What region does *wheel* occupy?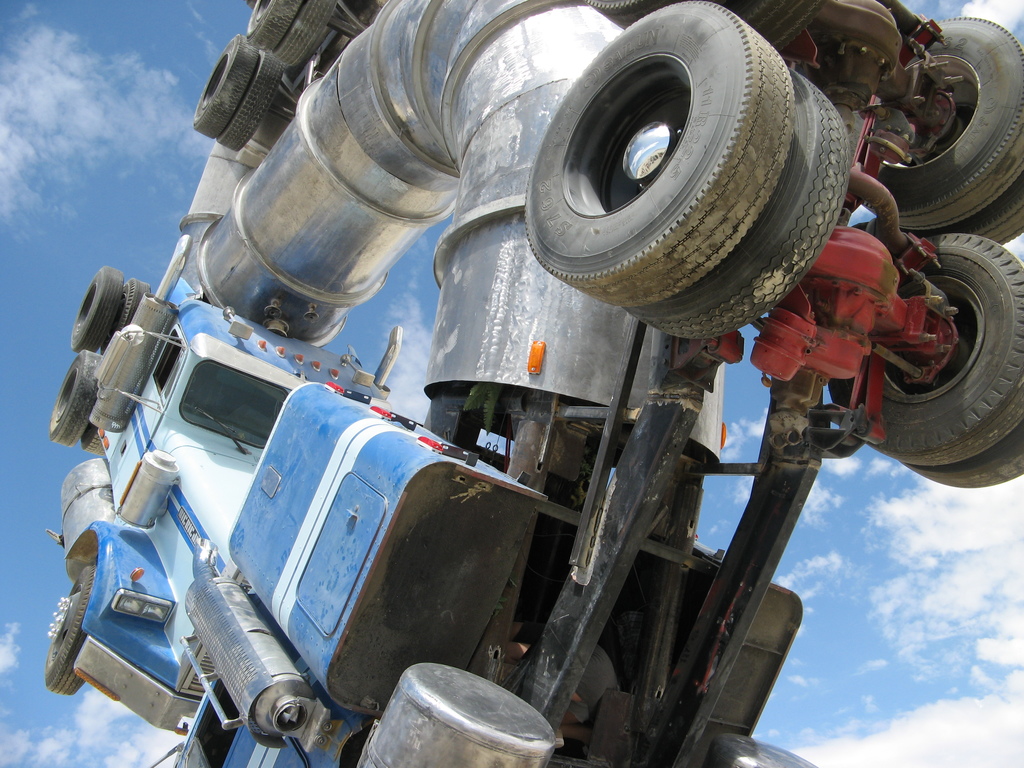
{"x1": 522, "y1": 0, "x2": 794, "y2": 307}.
